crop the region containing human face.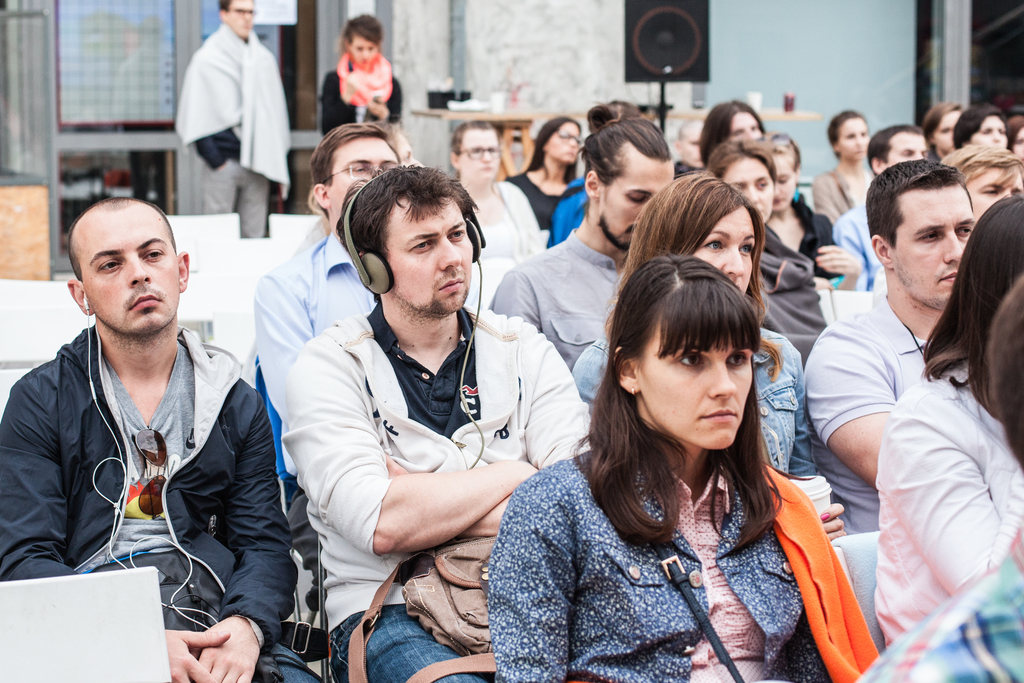
Crop region: BBox(602, 158, 673, 249).
